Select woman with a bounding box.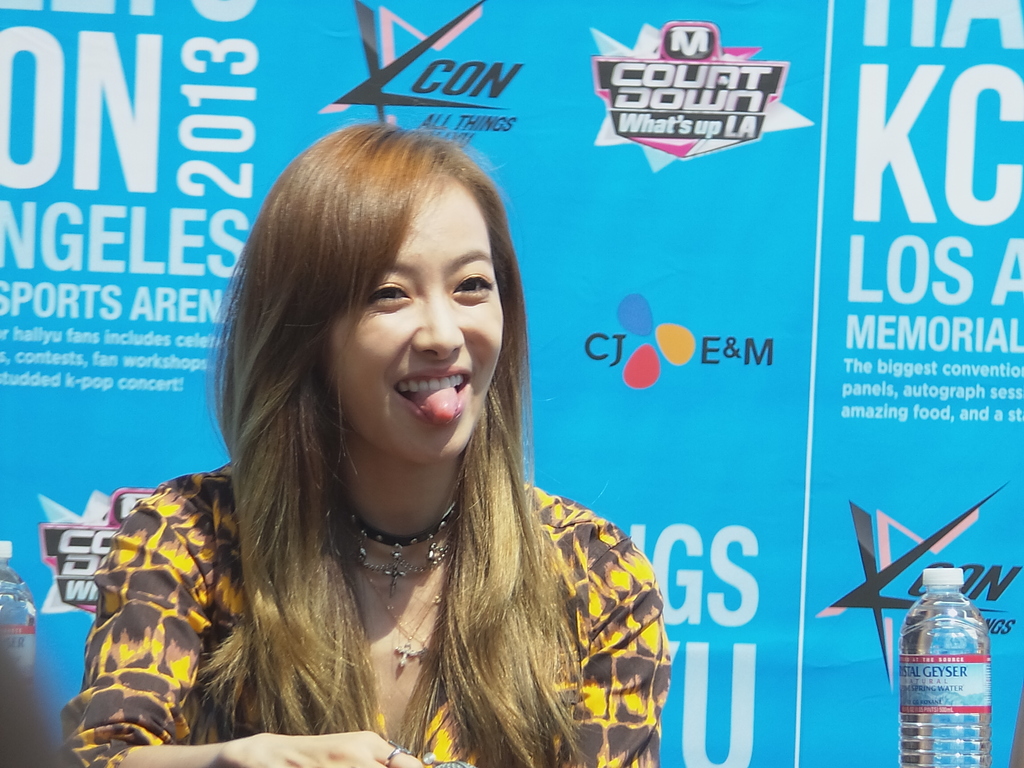
(x1=92, y1=120, x2=675, y2=767).
